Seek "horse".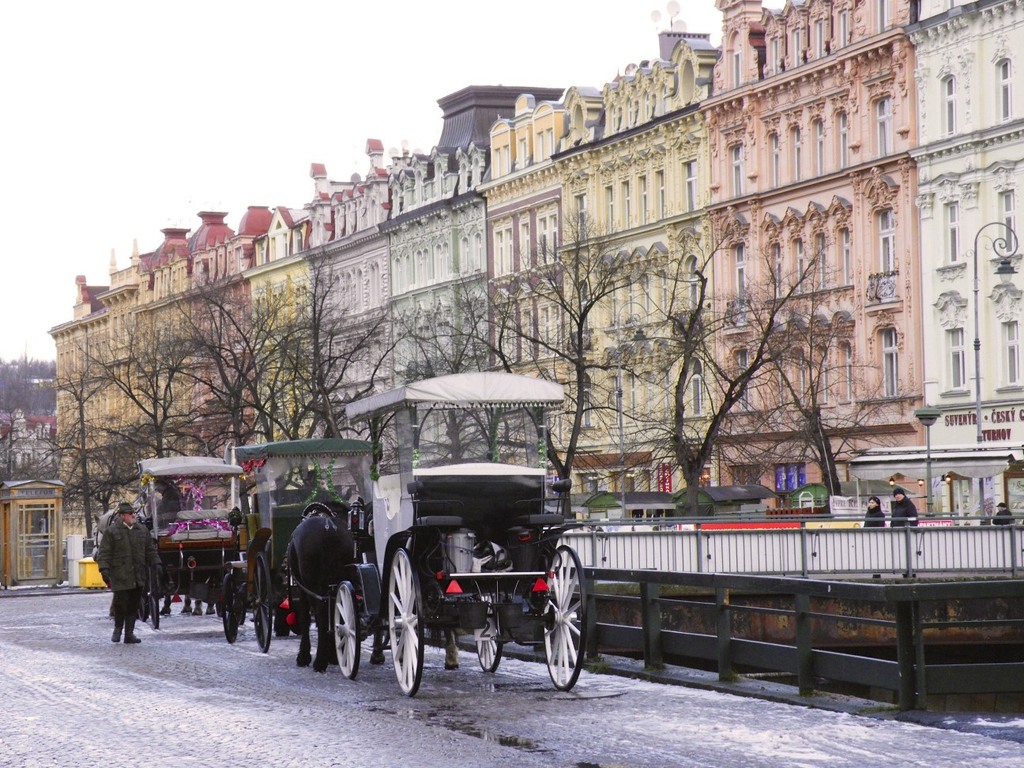
{"left": 283, "top": 500, "right": 357, "bottom": 675}.
